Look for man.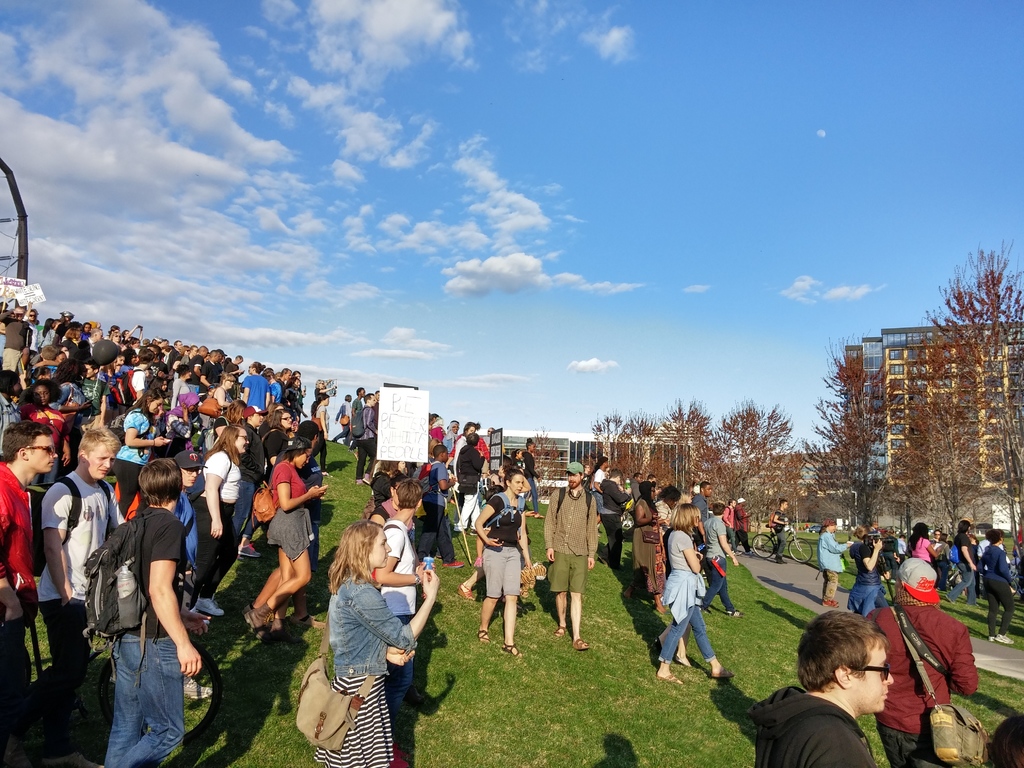
Found: [0,420,58,740].
